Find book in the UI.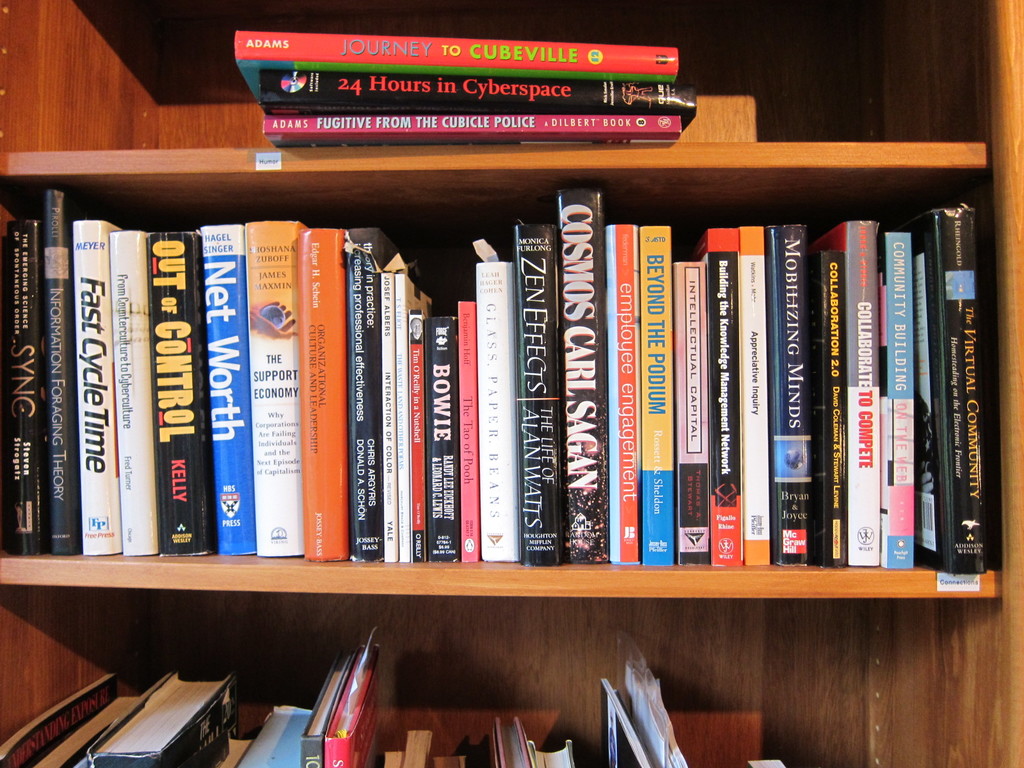
UI element at <bbox>513, 225, 564, 563</bbox>.
